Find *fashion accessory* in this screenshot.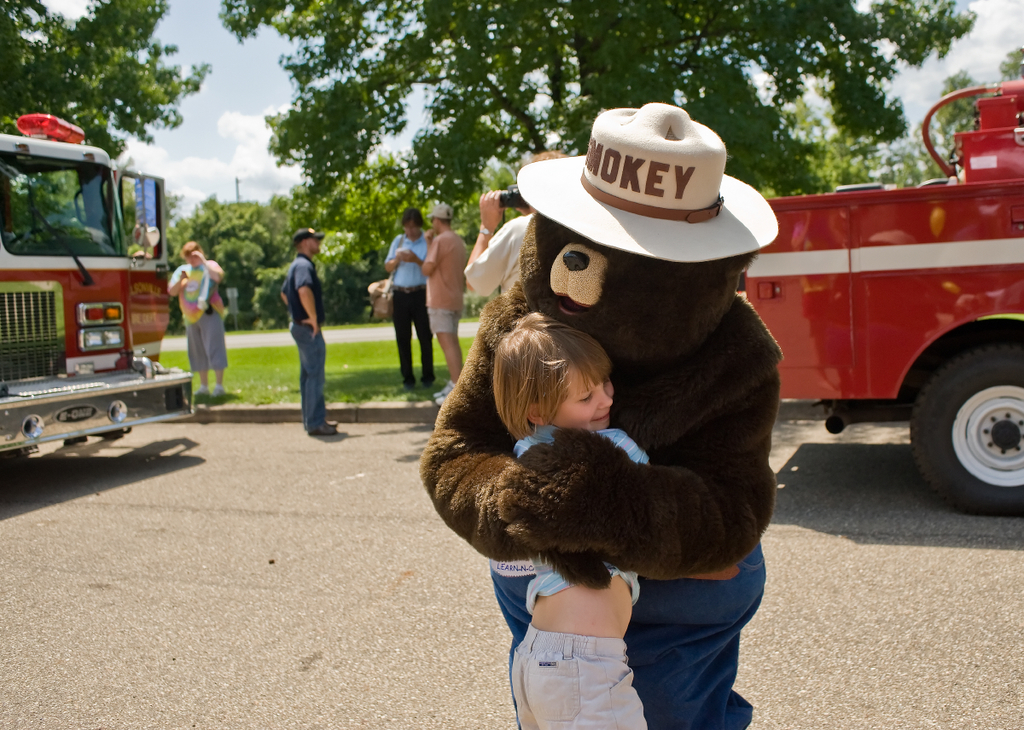
The bounding box for *fashion accessory* is [474,227,497,238].
